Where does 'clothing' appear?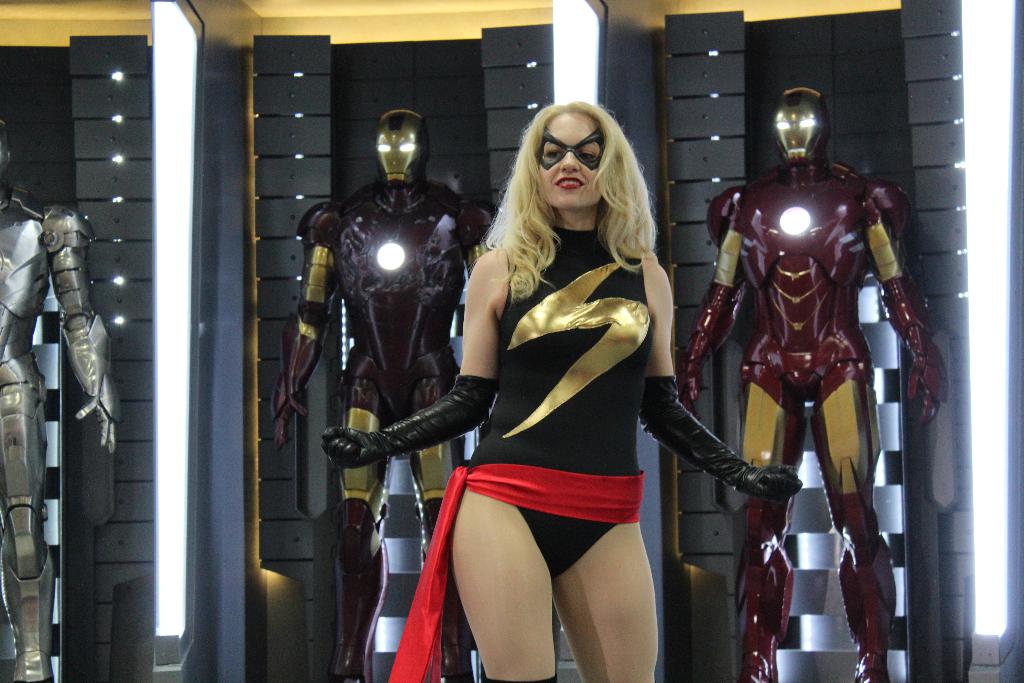
Appears at 274, 180, 492, 682.
